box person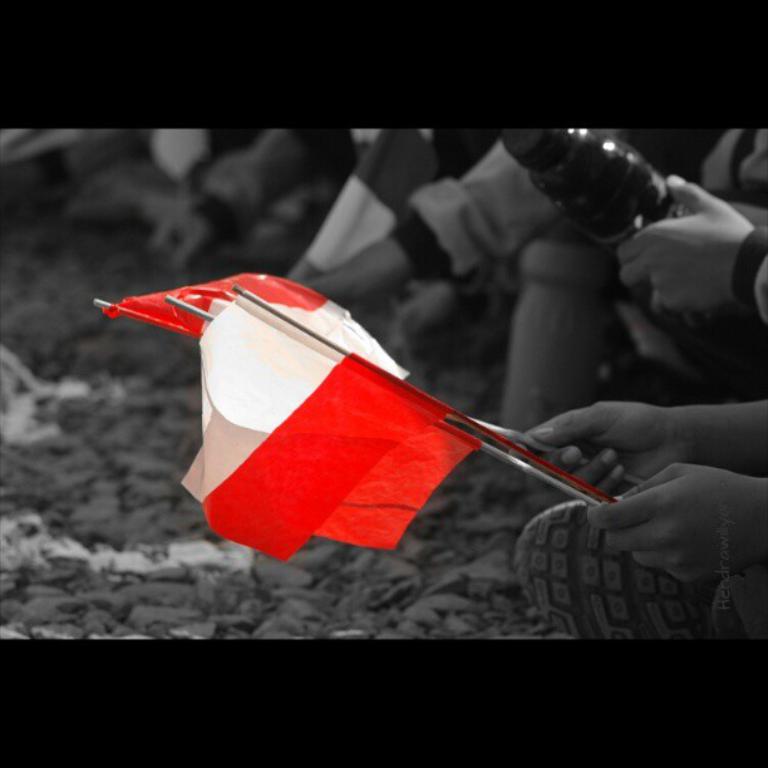
{"x1": 508, "y1": 393, "x2": 767, "y2": 648}
